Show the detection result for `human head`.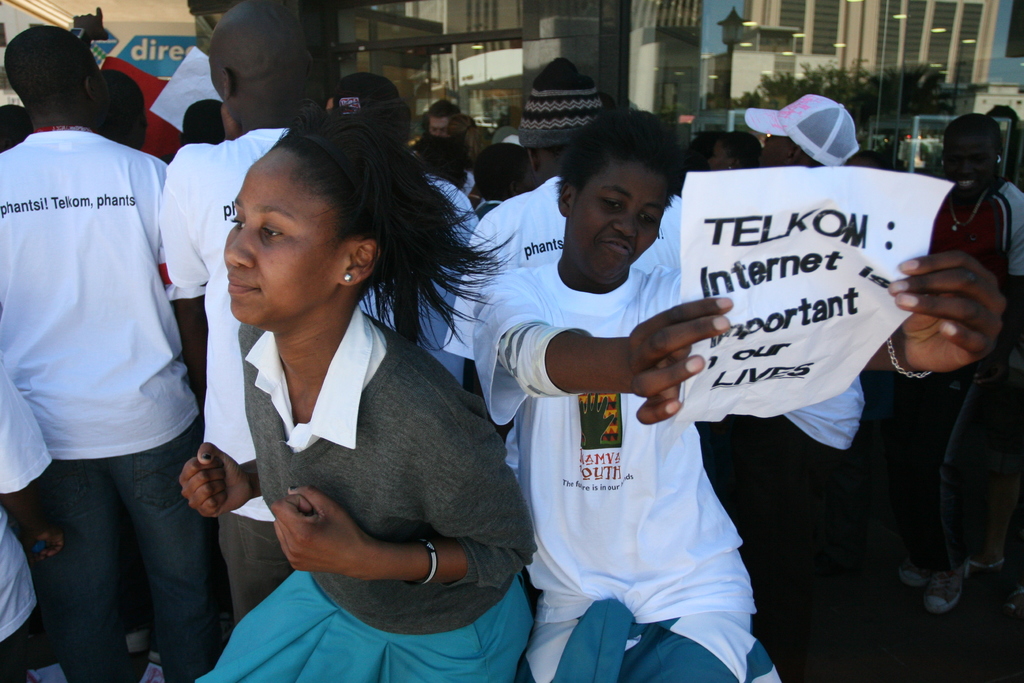
520 56 597 189.
